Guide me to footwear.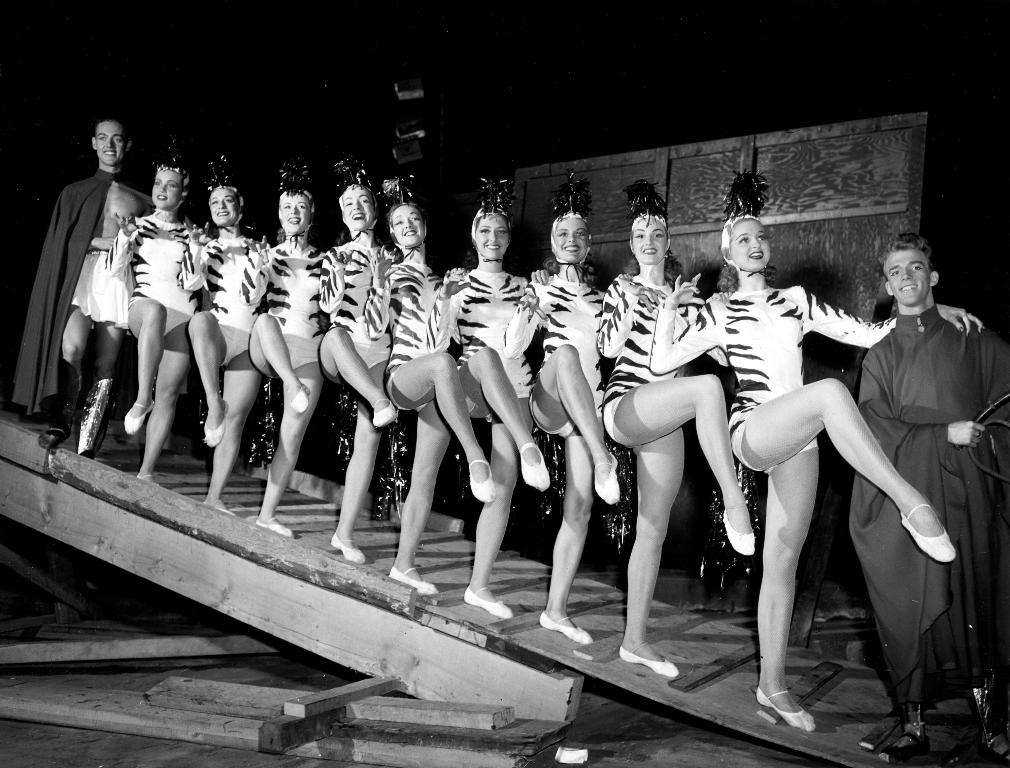
Guidance: <box>724,510,758,554</box>.
